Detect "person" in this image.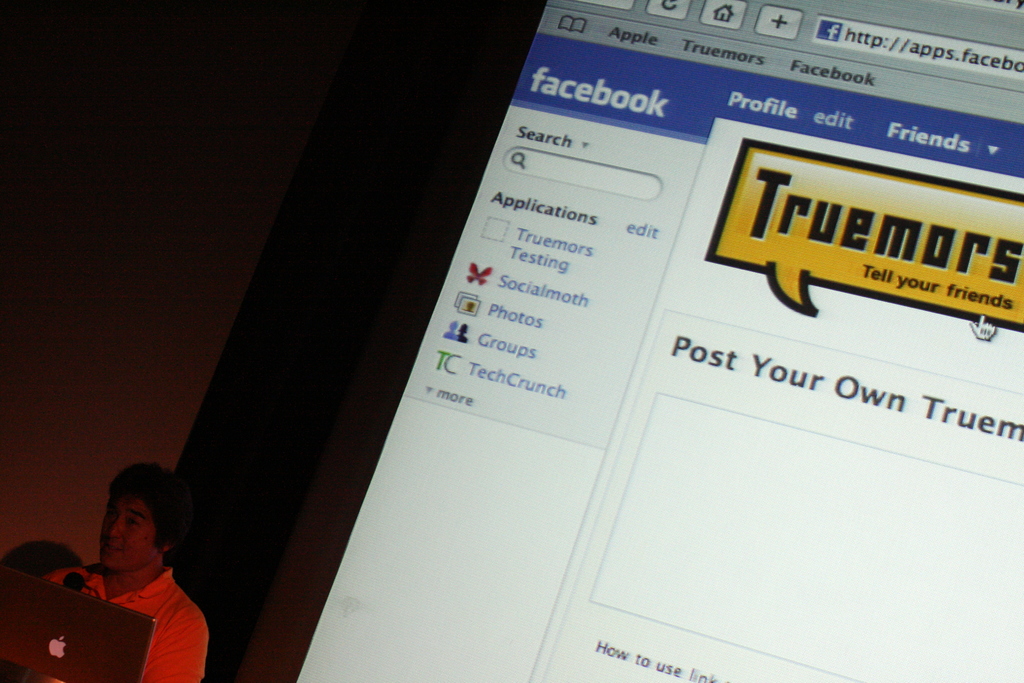
Detection: 20, 448, 214, 682.
